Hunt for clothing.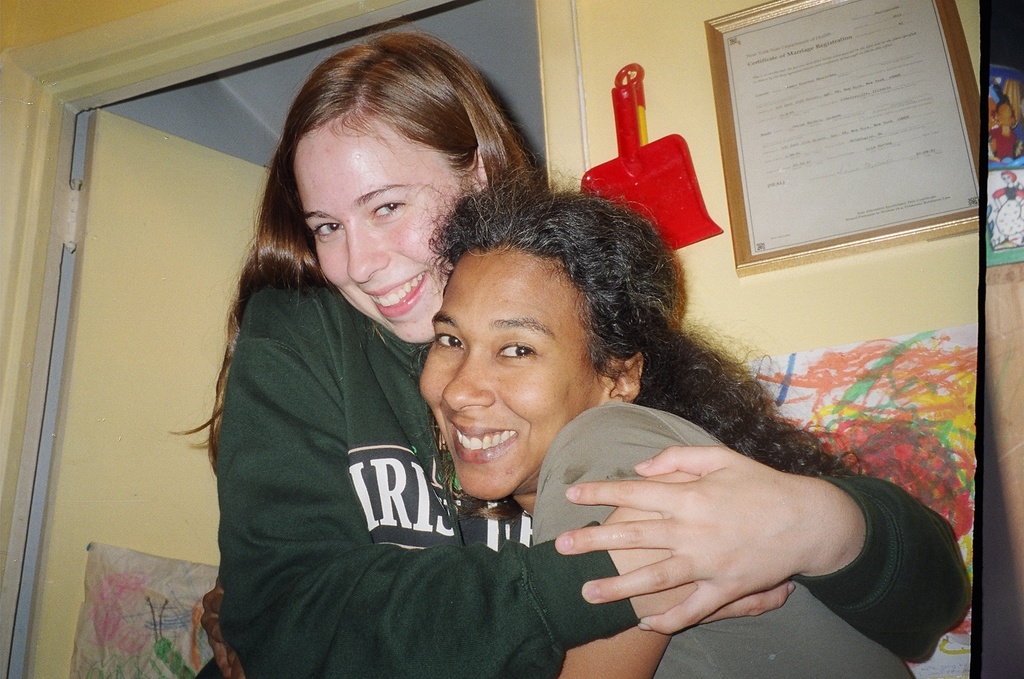
Hunted down at detection(188, 267, 972, 678).
